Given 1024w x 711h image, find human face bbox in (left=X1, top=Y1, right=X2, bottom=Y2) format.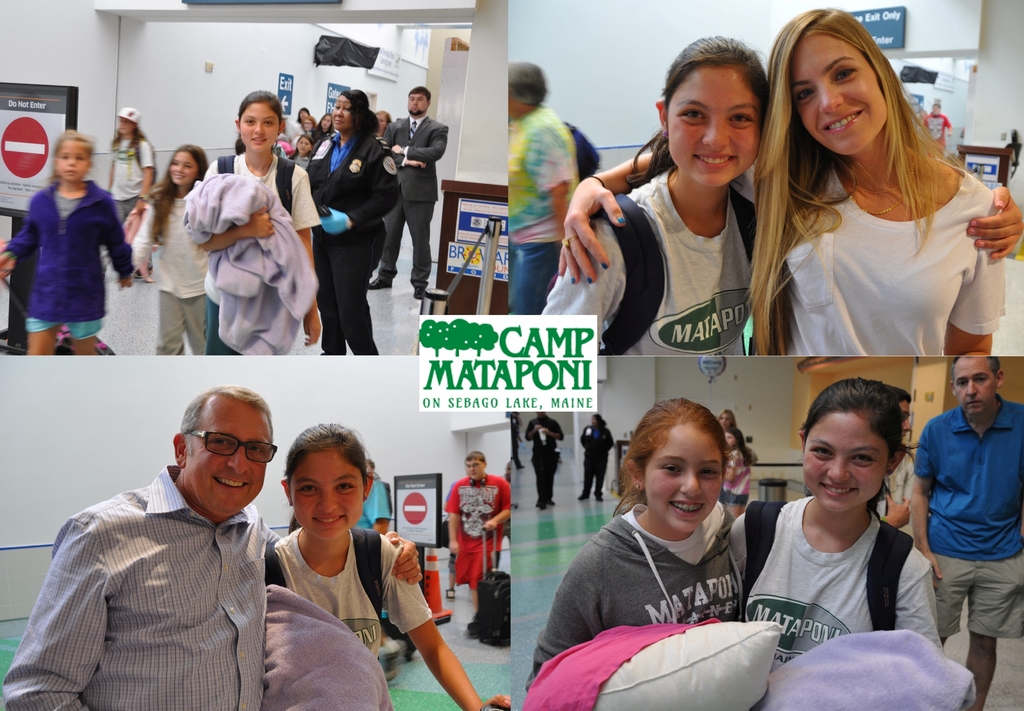
(left=803, top=412, right=891, bottom=516).
